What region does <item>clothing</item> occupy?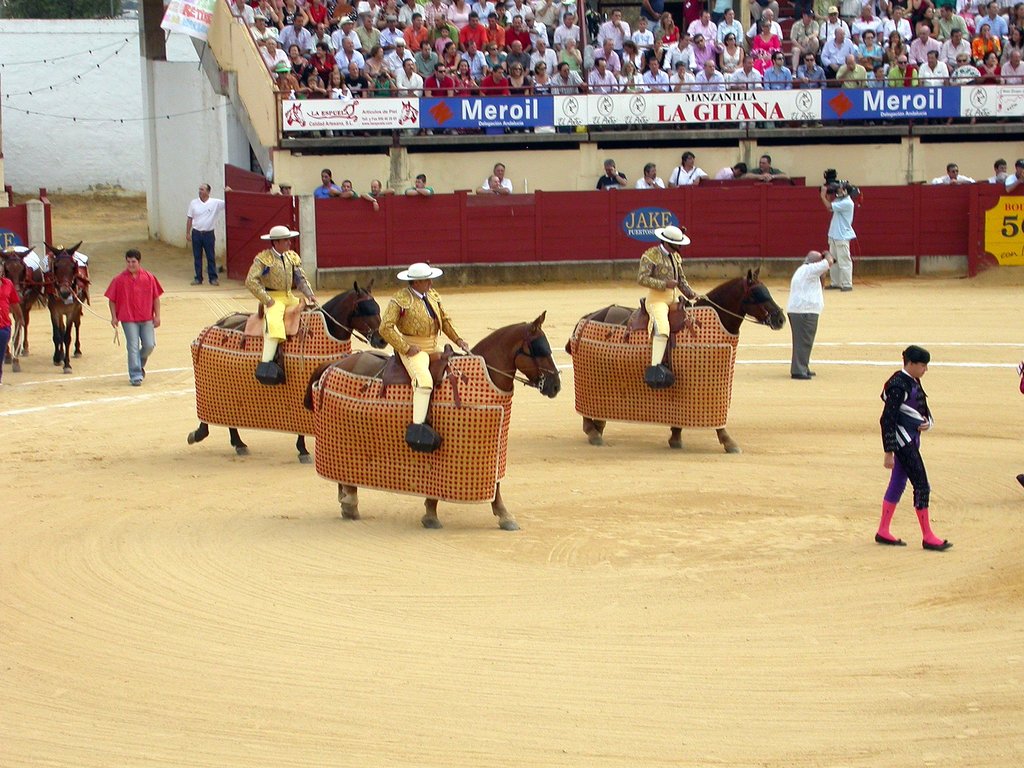
316:182:332:195.
